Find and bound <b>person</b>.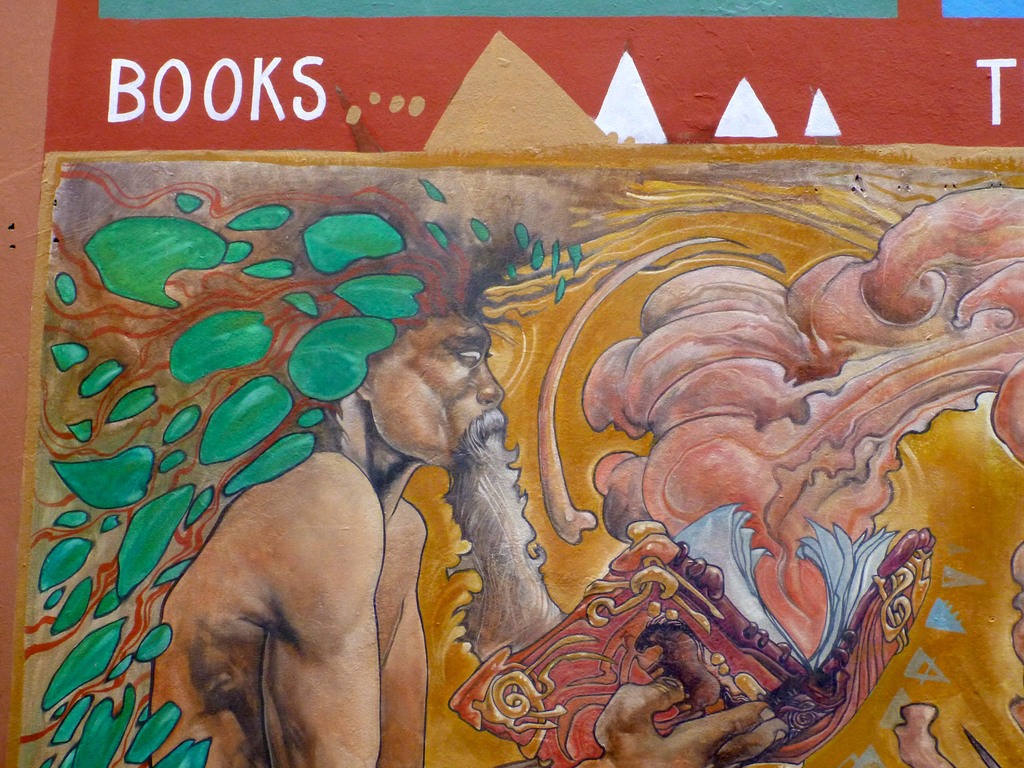
Bound: box(157, 289, 799, 767).
